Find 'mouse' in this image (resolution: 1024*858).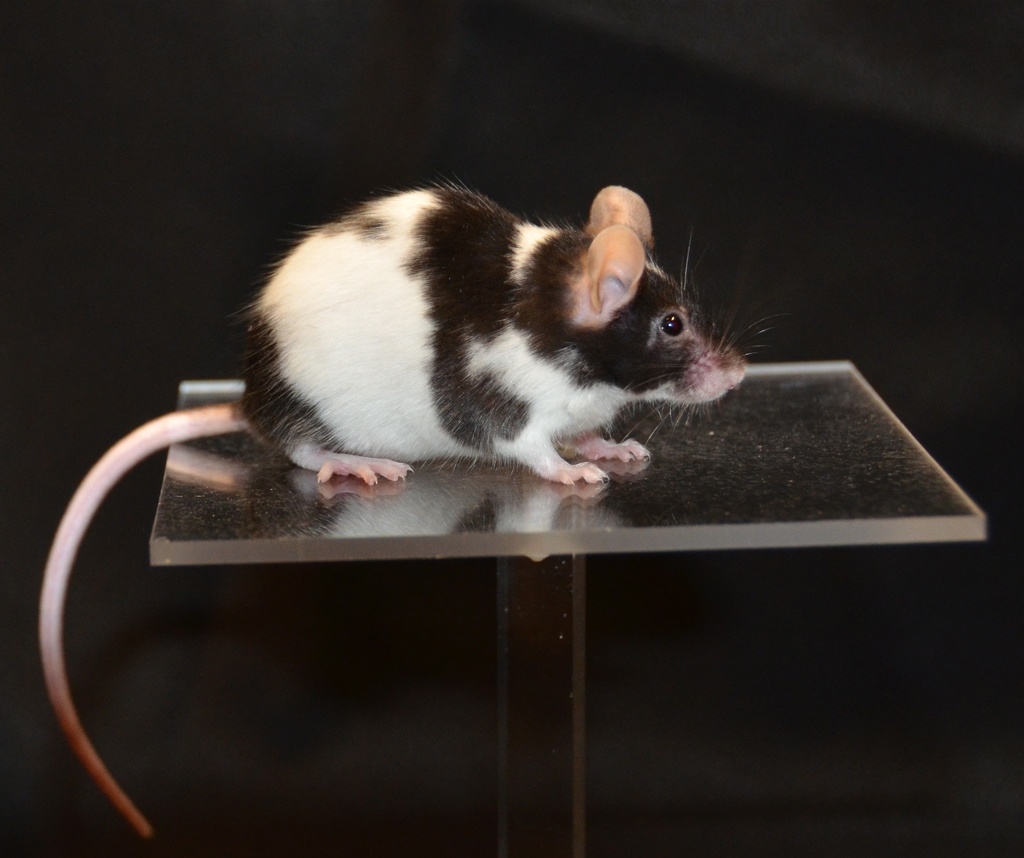
(x1=40, y1=188, x2=773, y2=838).
